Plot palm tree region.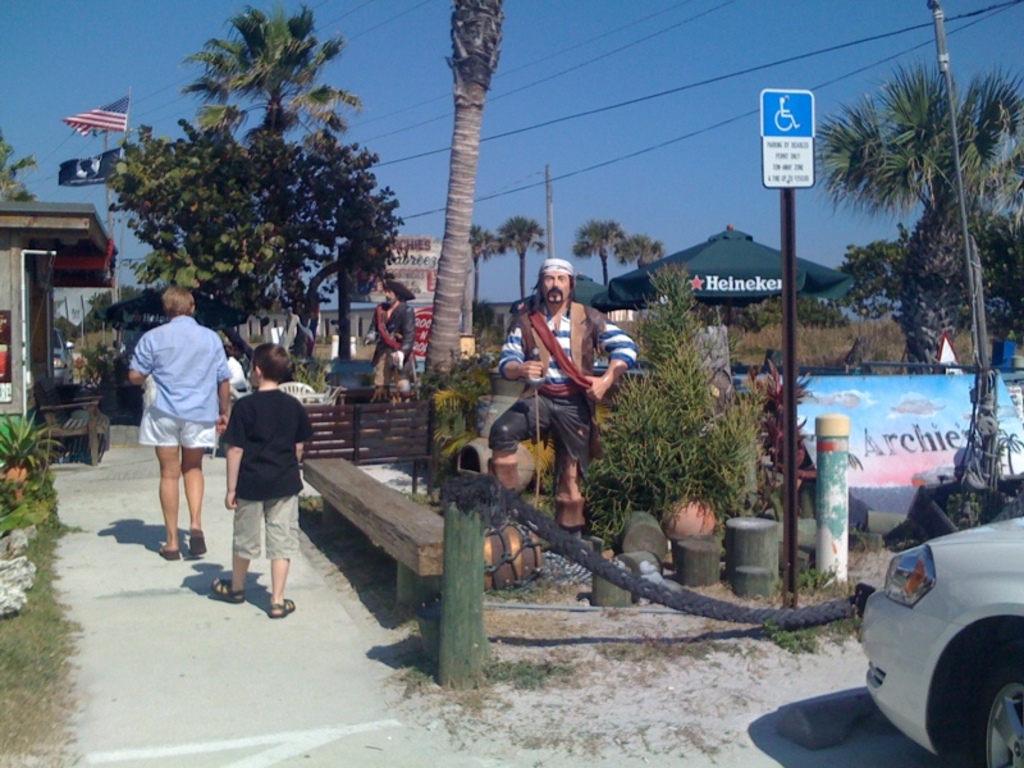
Plotted at locate(851, 77, 996, 399).
